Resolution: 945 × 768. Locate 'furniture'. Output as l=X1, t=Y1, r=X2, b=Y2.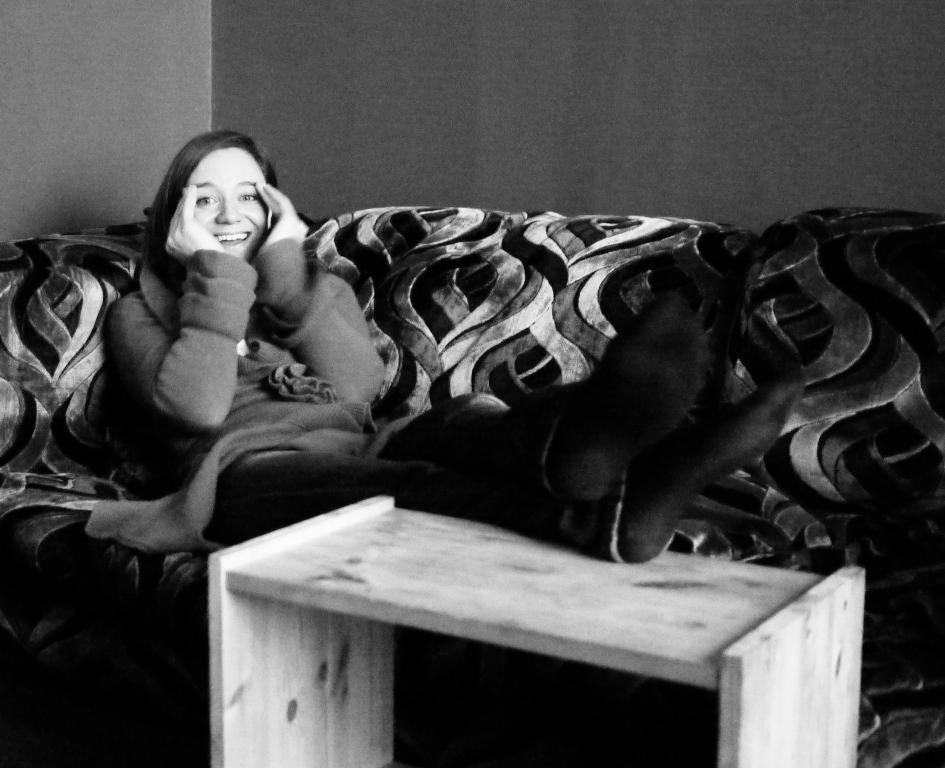
l=207, t=495, r=866, b=767.
